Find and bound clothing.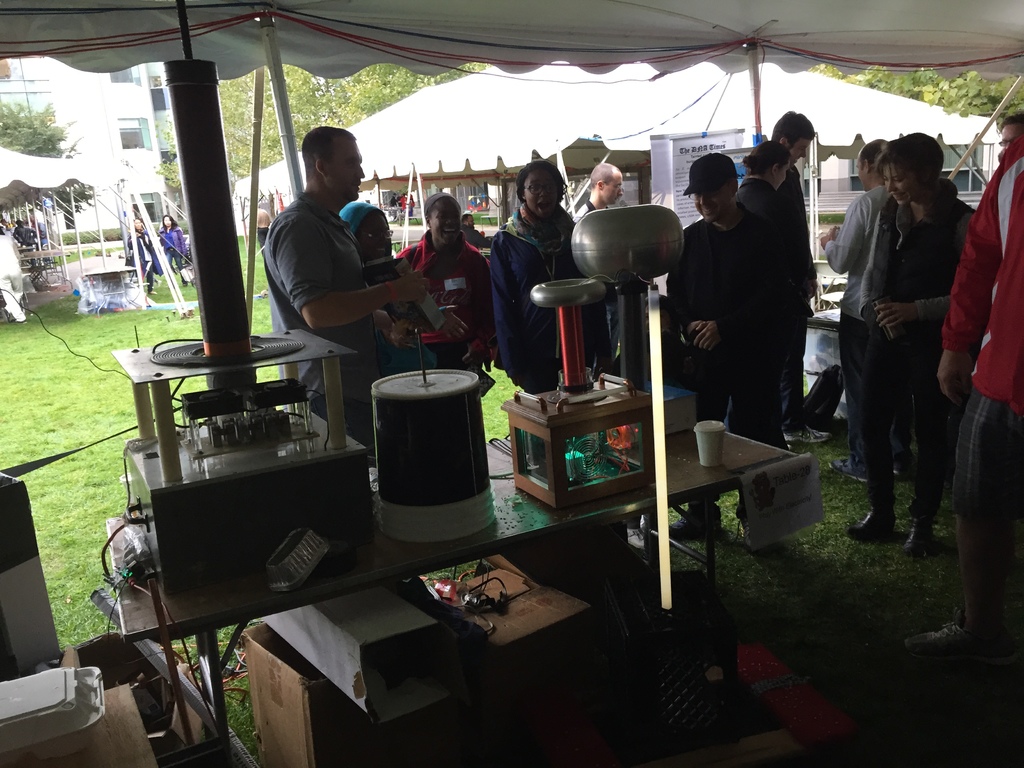
Bound: rect(507, 204, 623, 371).
